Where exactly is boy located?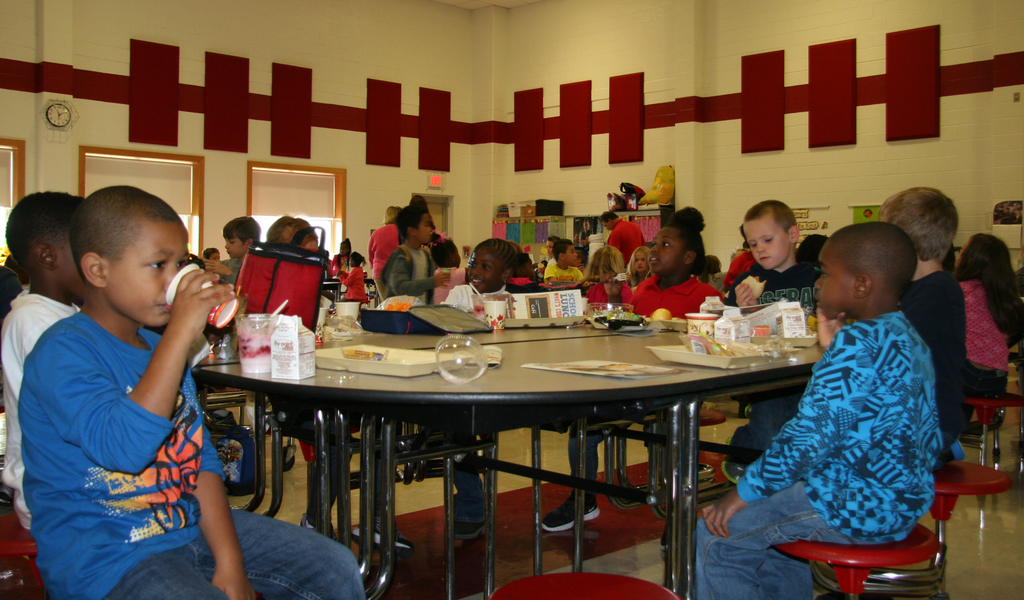
Its bounding box is (left=540, top=239, right=586, bottom=283).
